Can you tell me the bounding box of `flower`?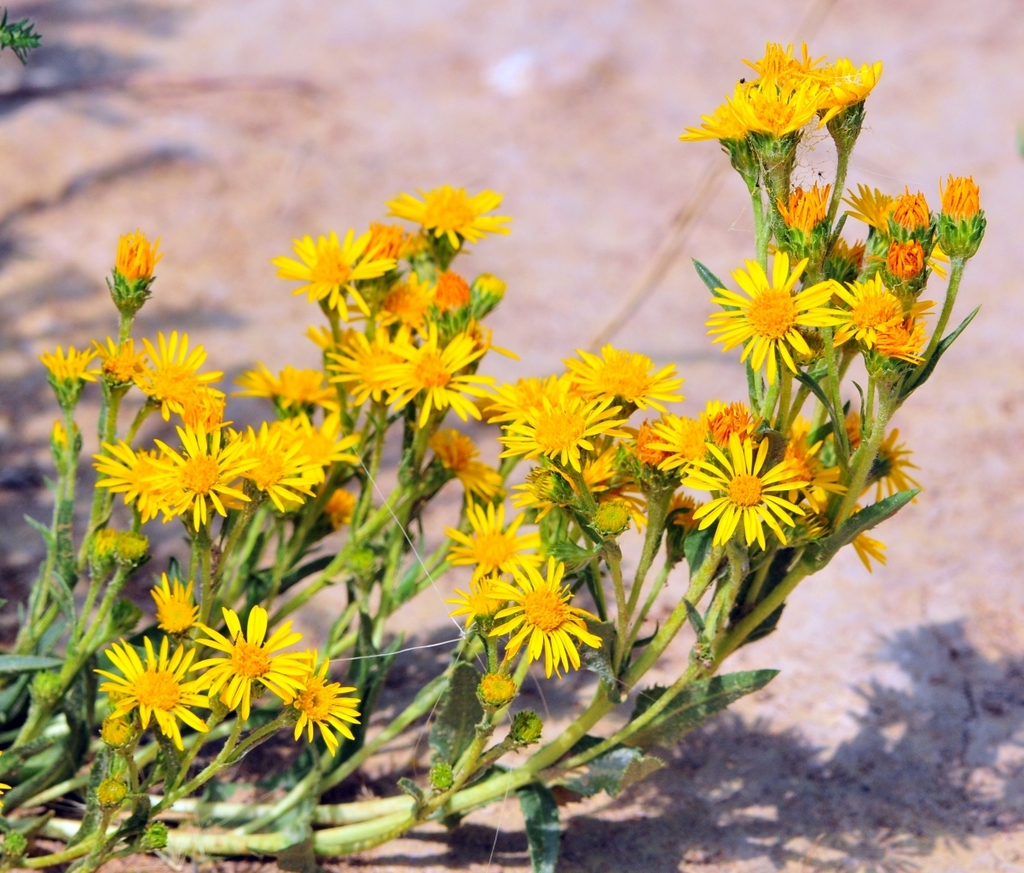
(left=393, top=175, right=518, bottom=248).
